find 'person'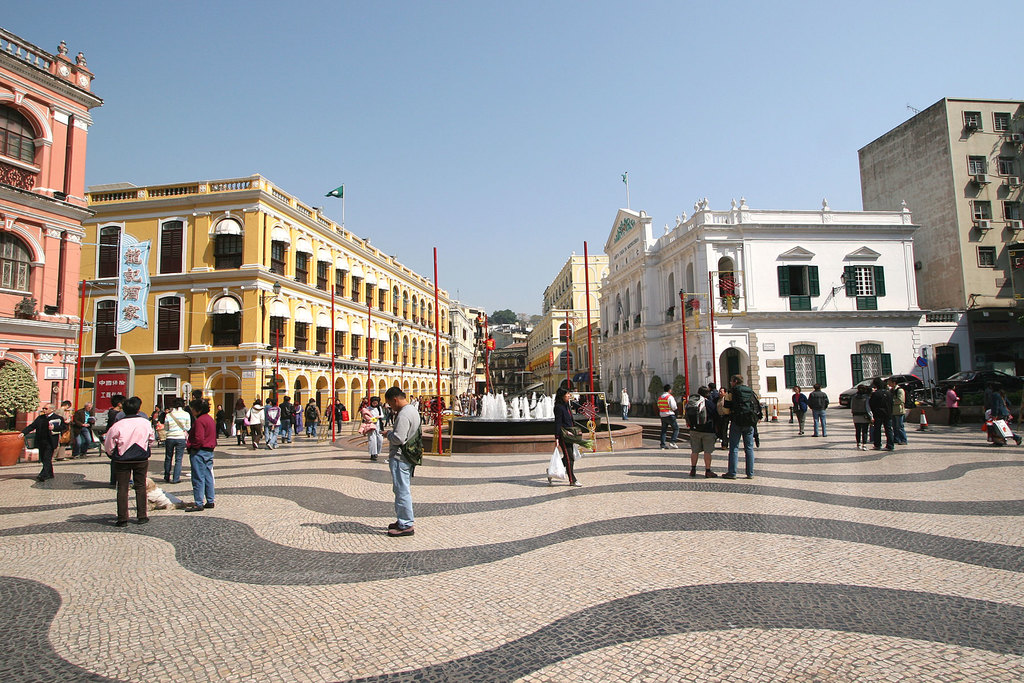
(278,397,296,443)
